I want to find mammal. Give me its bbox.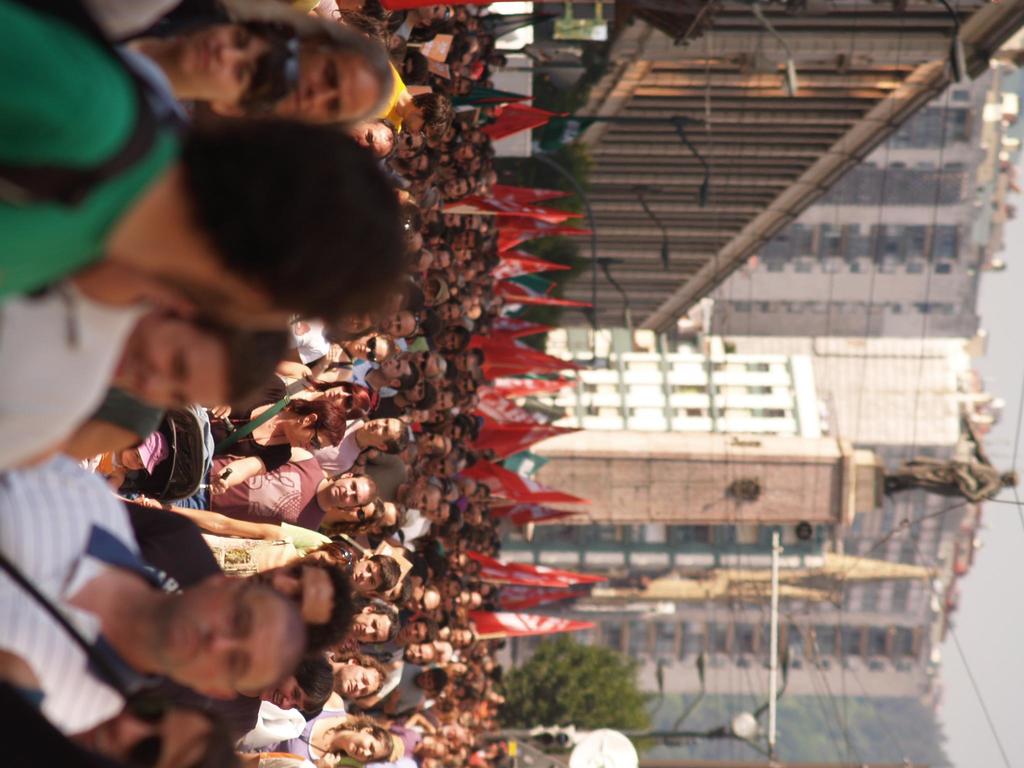
<bbox>99, 25, 297, 127</bbox>.
